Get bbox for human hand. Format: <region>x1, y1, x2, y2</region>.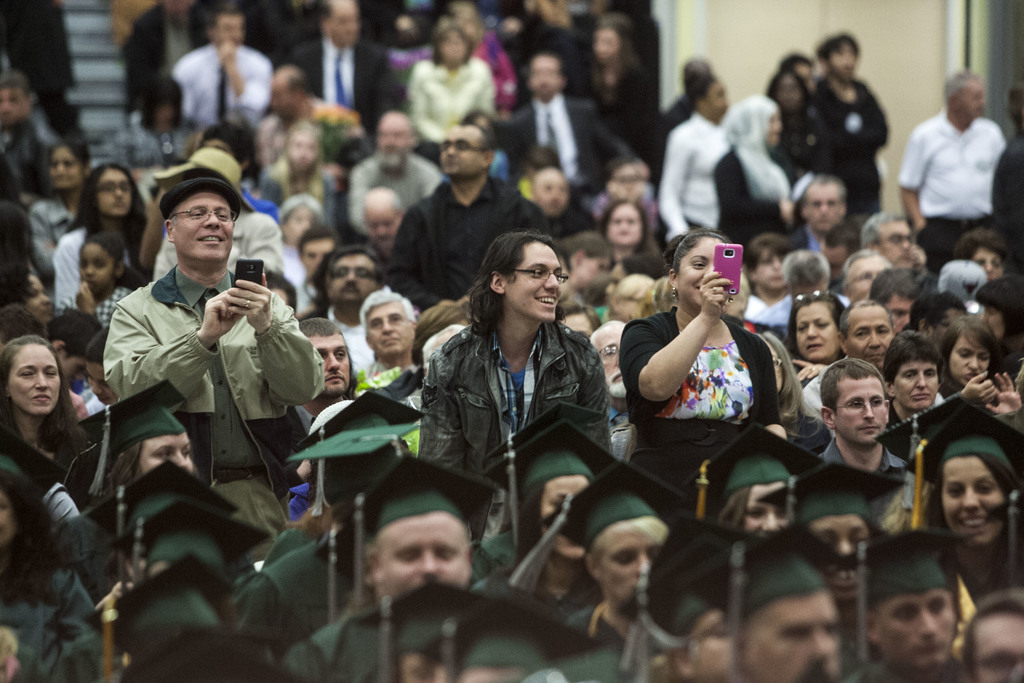
<region>698, 267, 735, 322</region>.
